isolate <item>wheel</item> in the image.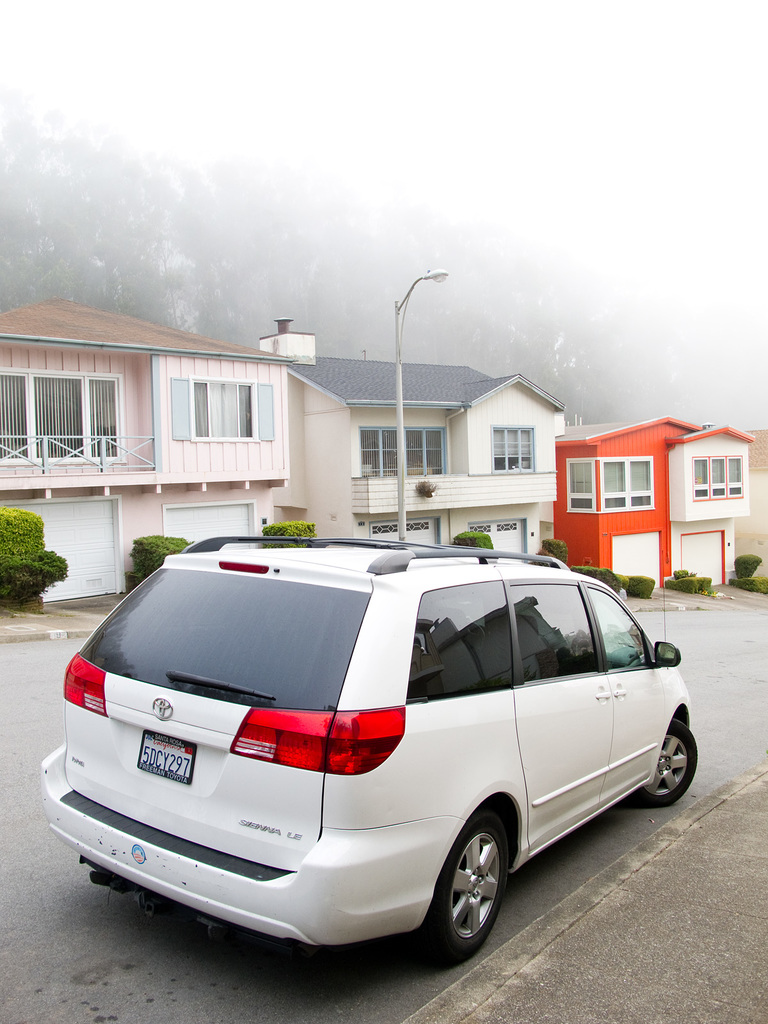
Isolated region: l=636, t=722, r=698, b=808.
